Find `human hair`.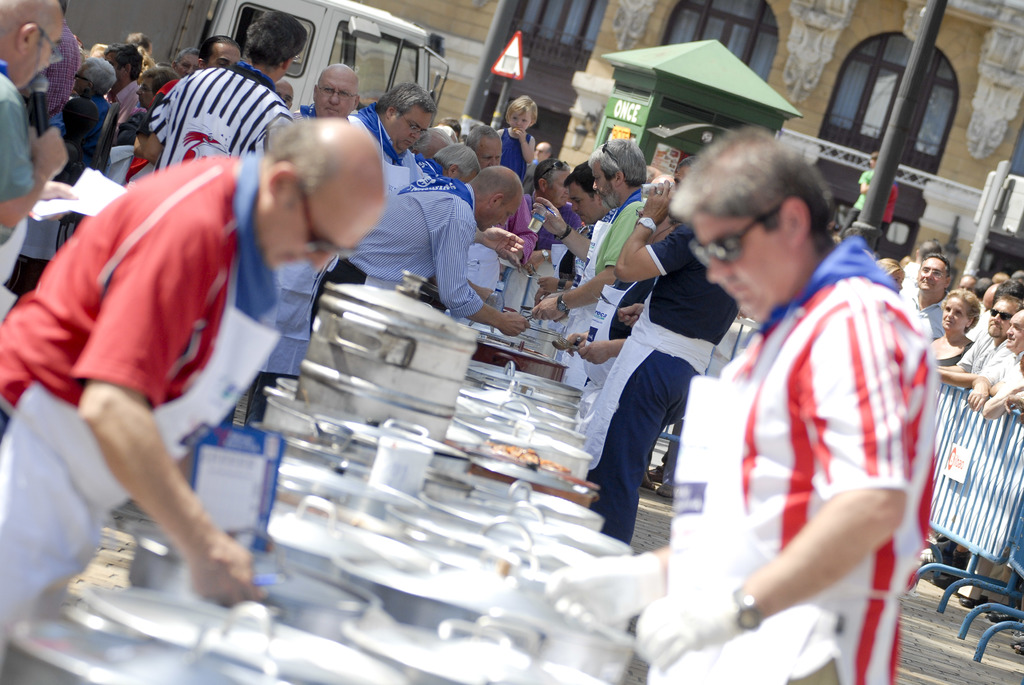
[x1=245, y1=9, x2=309, y2=69].
